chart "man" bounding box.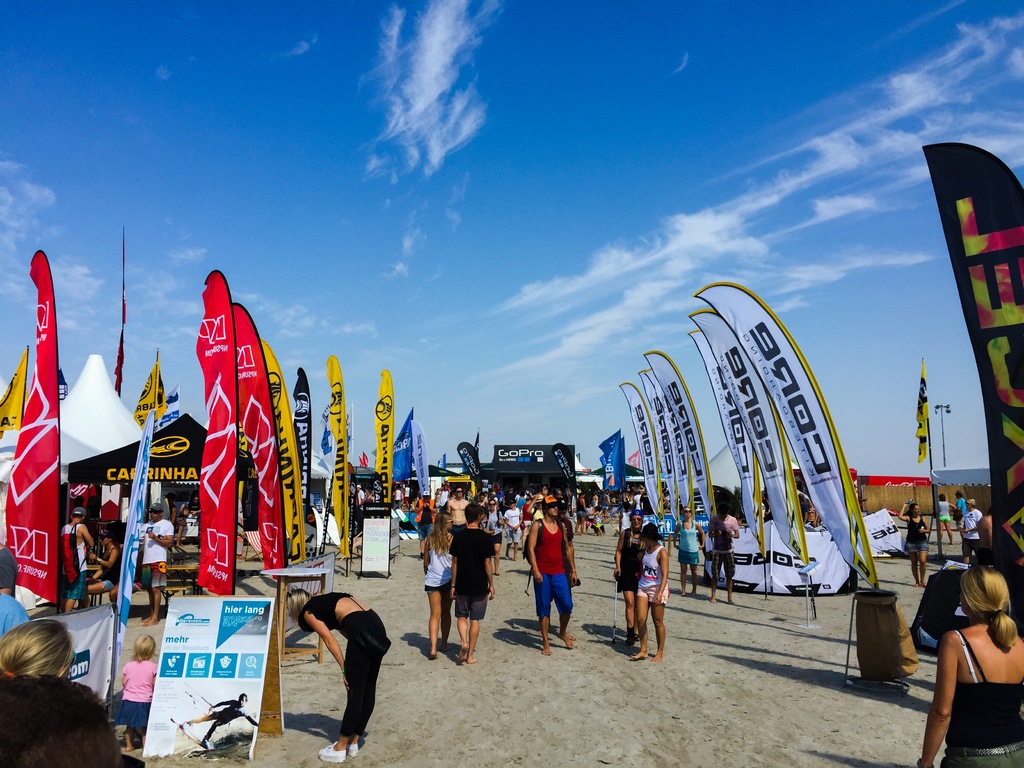
Charted: detection(712, 504, 738, 603).
